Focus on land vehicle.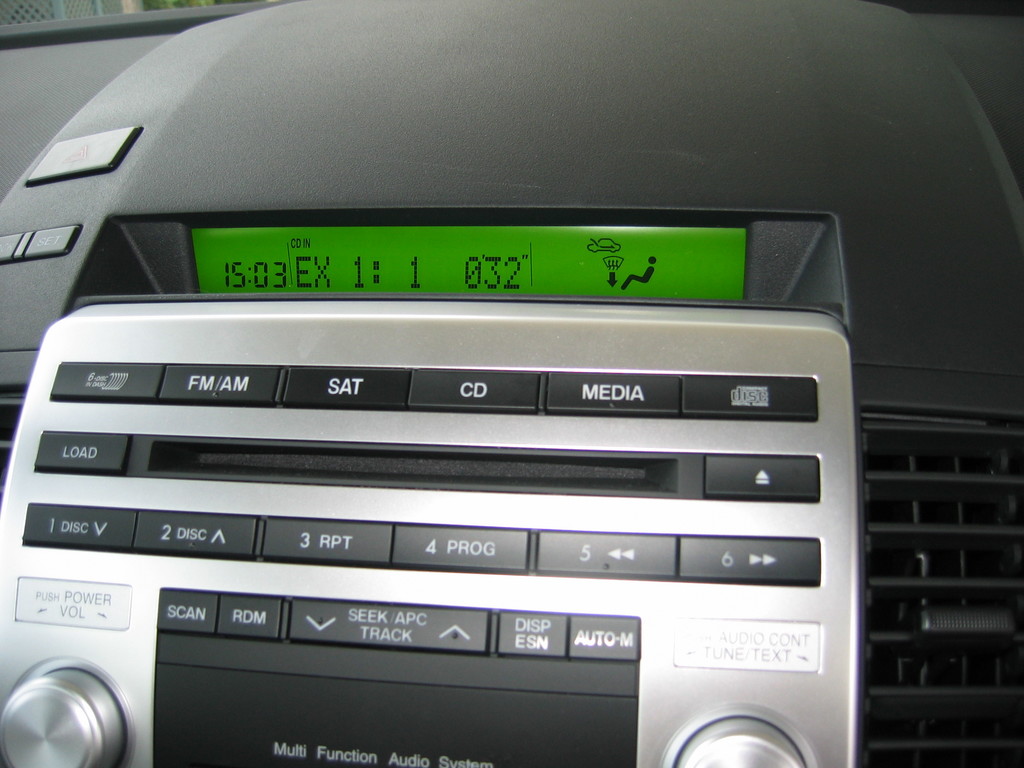
Focused at l=0, t=0, r=1023, b=767.
